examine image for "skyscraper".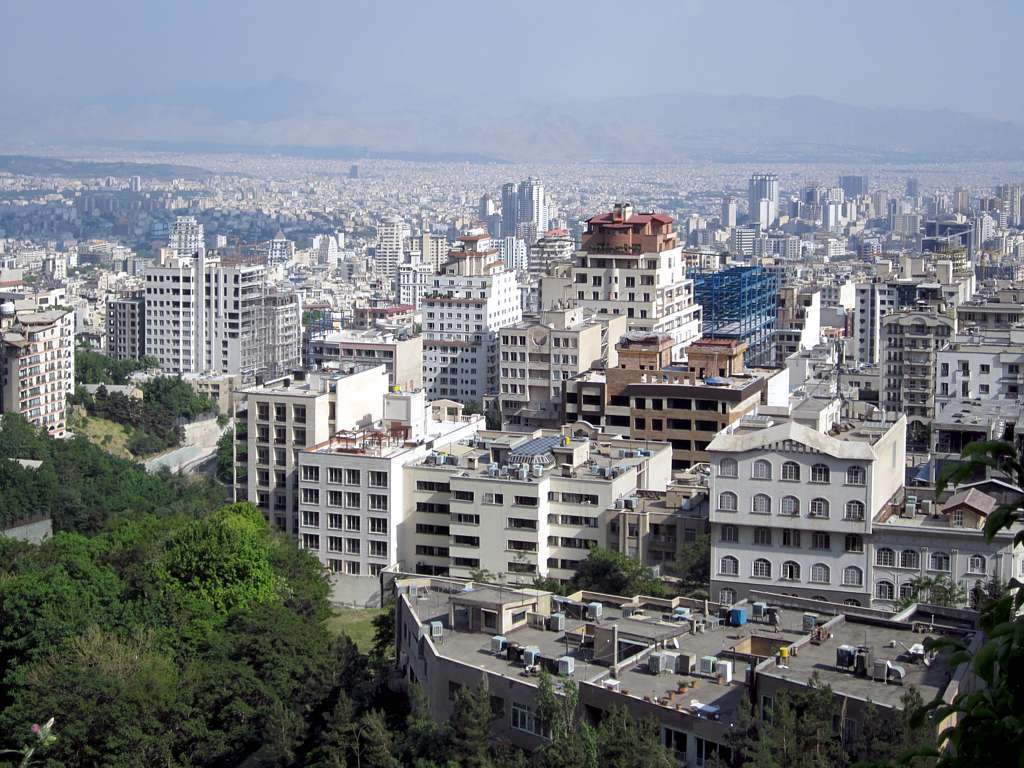
Examination result: 744 171 775 214.
